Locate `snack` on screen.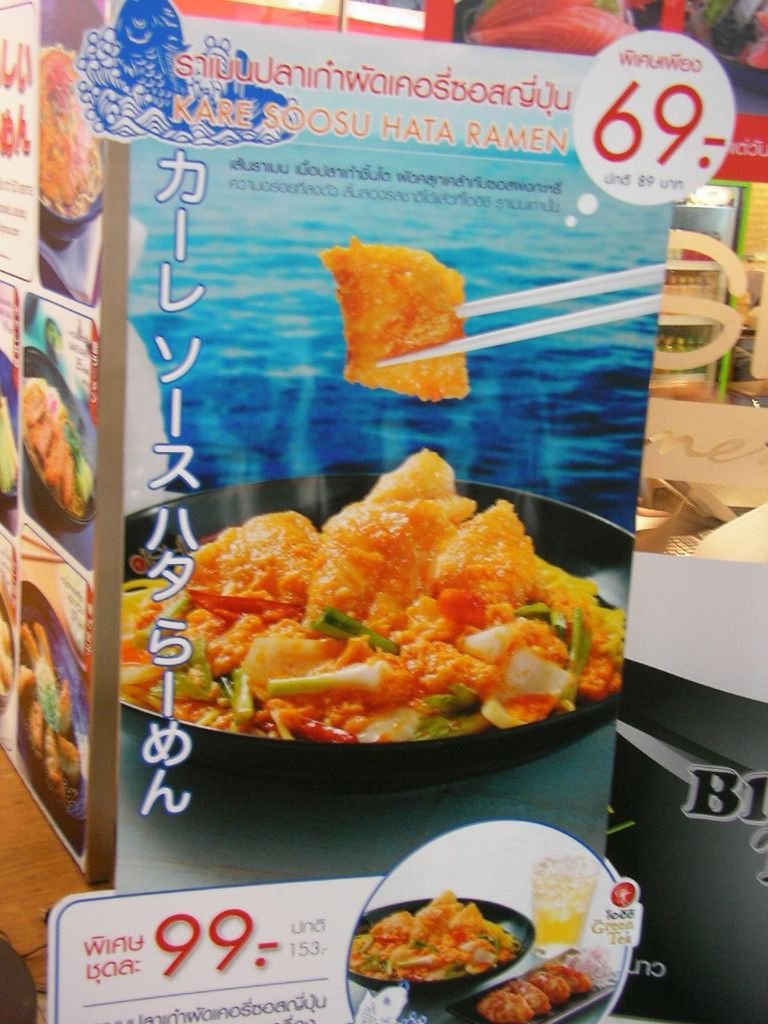
On screen at bbox(313, 256, 470, 402).
